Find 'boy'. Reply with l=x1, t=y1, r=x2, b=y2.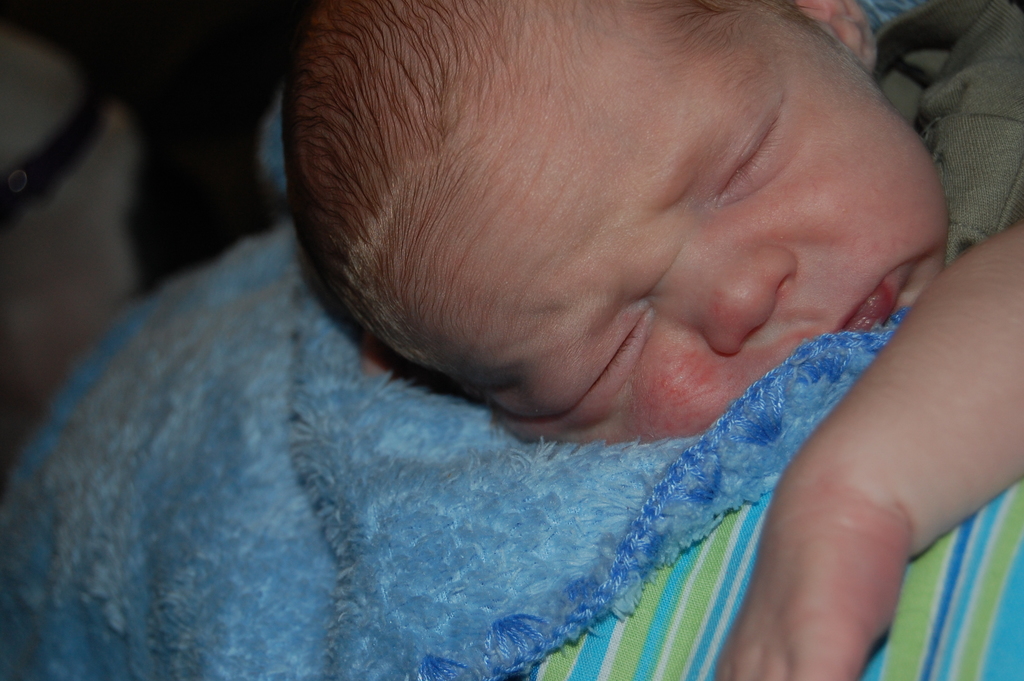
l=280, t=0, r=1023, b=680.
